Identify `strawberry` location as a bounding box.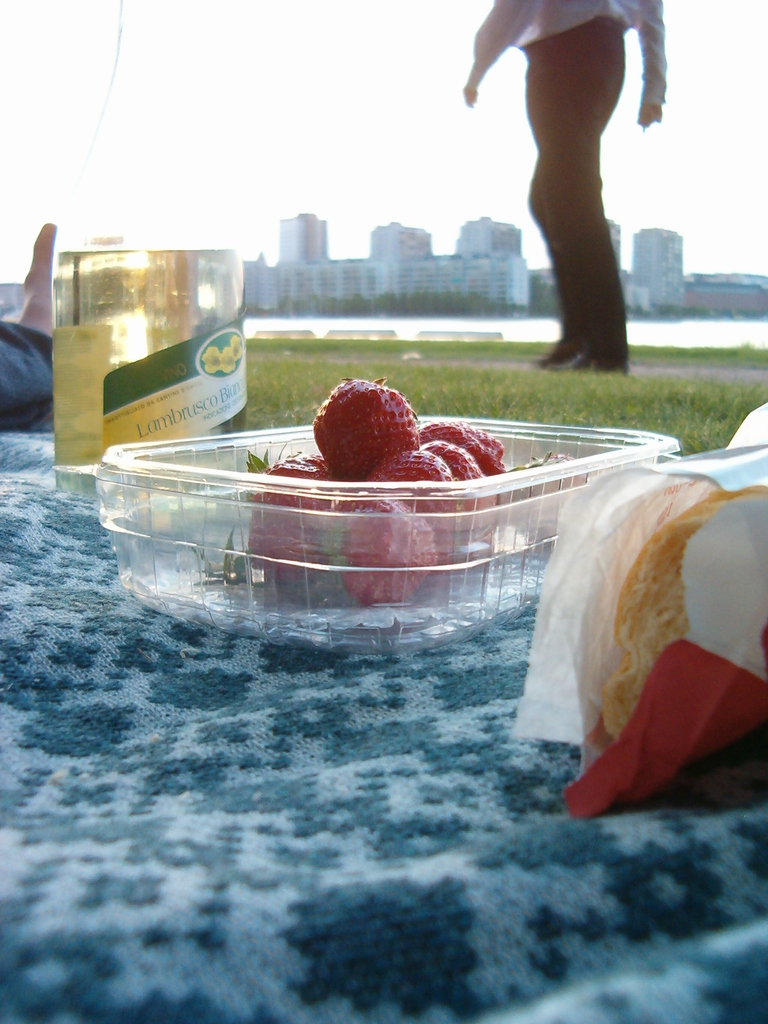
BBox(369, 448, 465, 570).
